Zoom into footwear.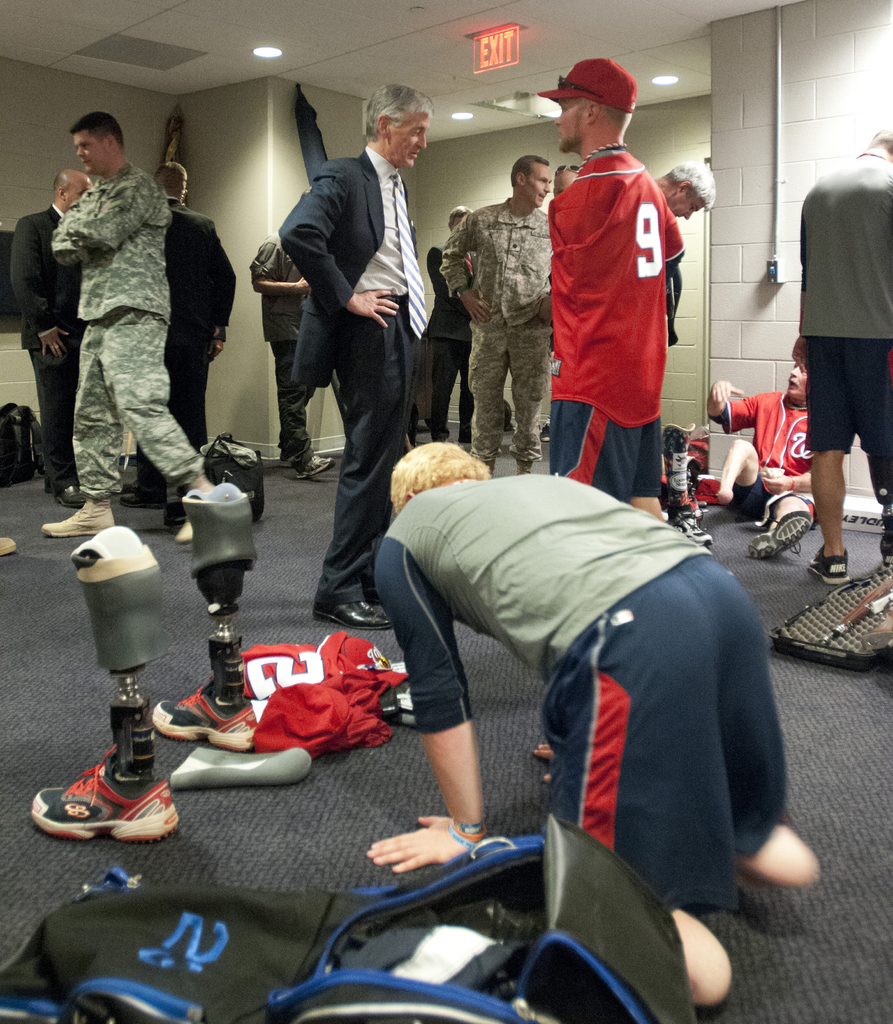
Zoom target: bbox=(118, 486, 167, 513).
